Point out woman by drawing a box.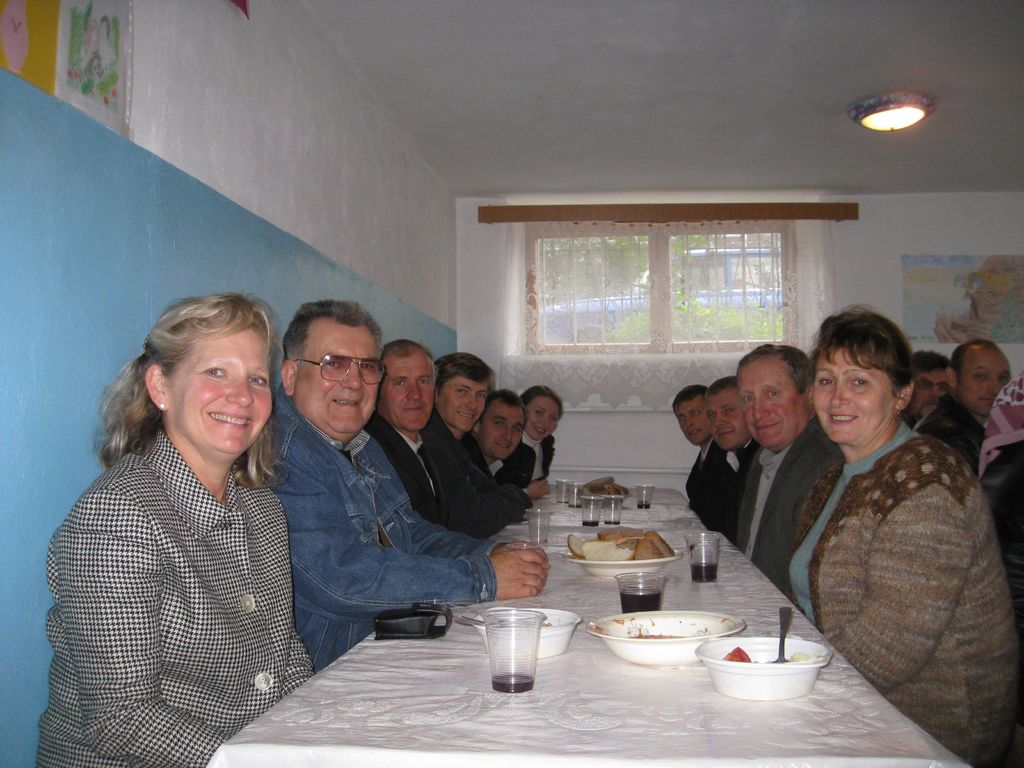
{"left": 507, "top": 385, "right": 561, "bottom": 483}.
